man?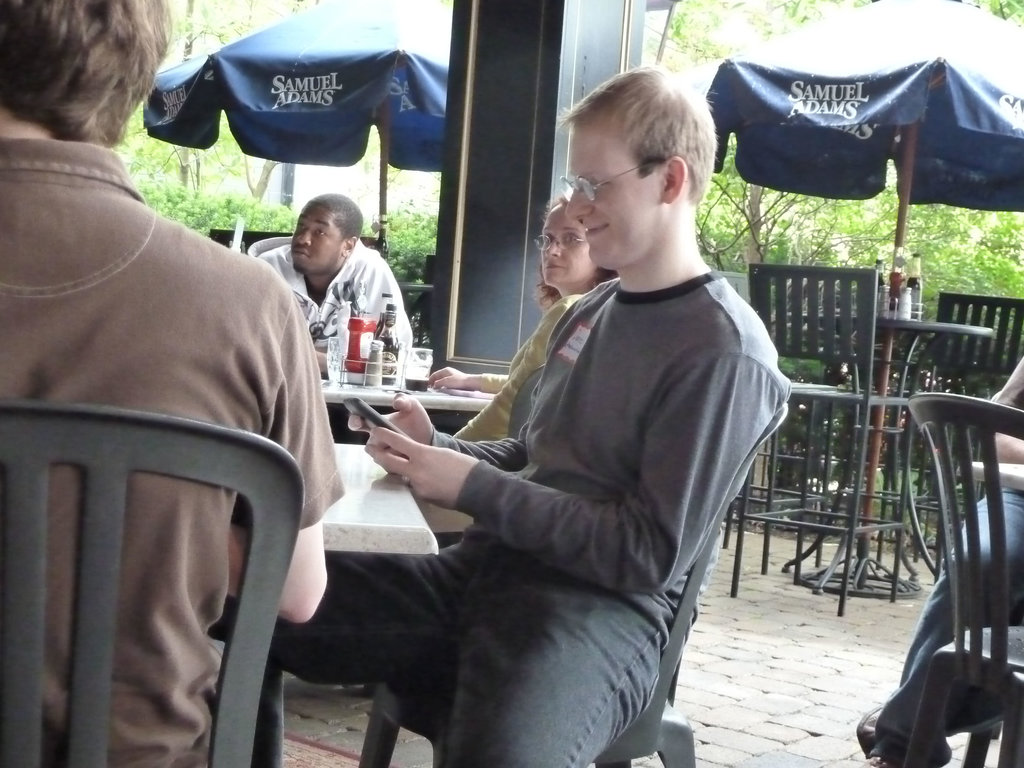
256:190:413:374
